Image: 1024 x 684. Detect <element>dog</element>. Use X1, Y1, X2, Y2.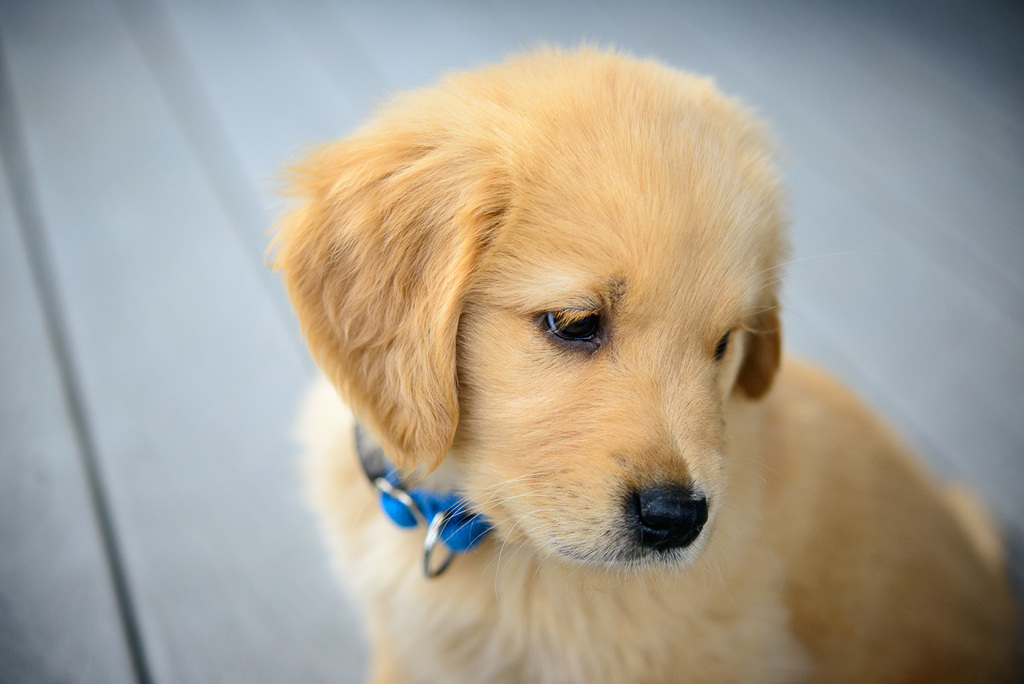
259, 34, 1023, 683.
